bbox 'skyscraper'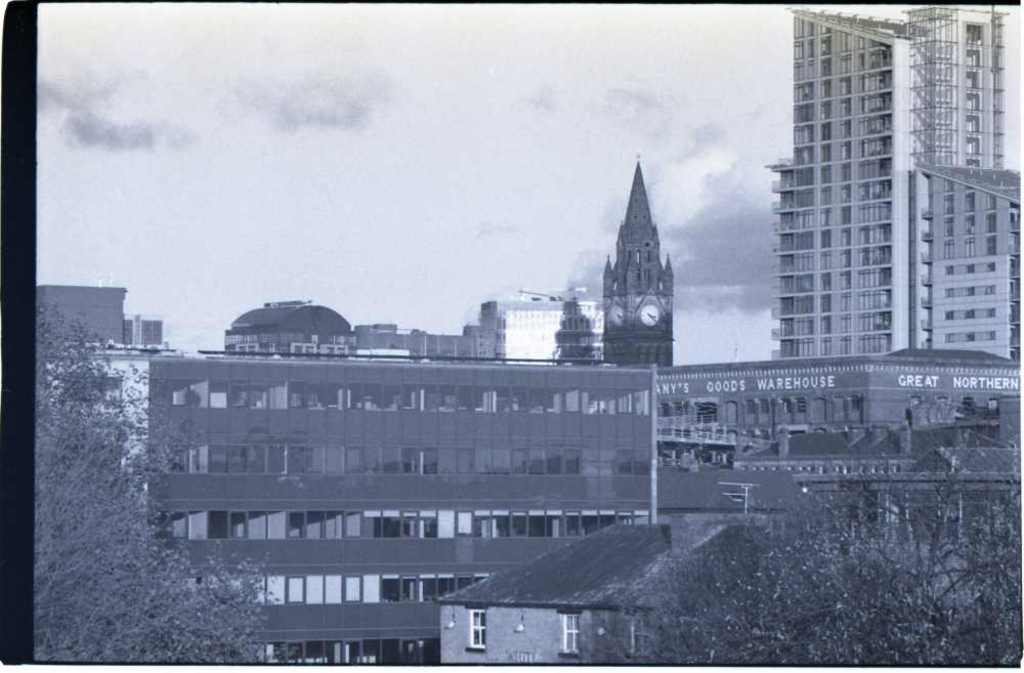
region(762, 0, 1017, 363)
